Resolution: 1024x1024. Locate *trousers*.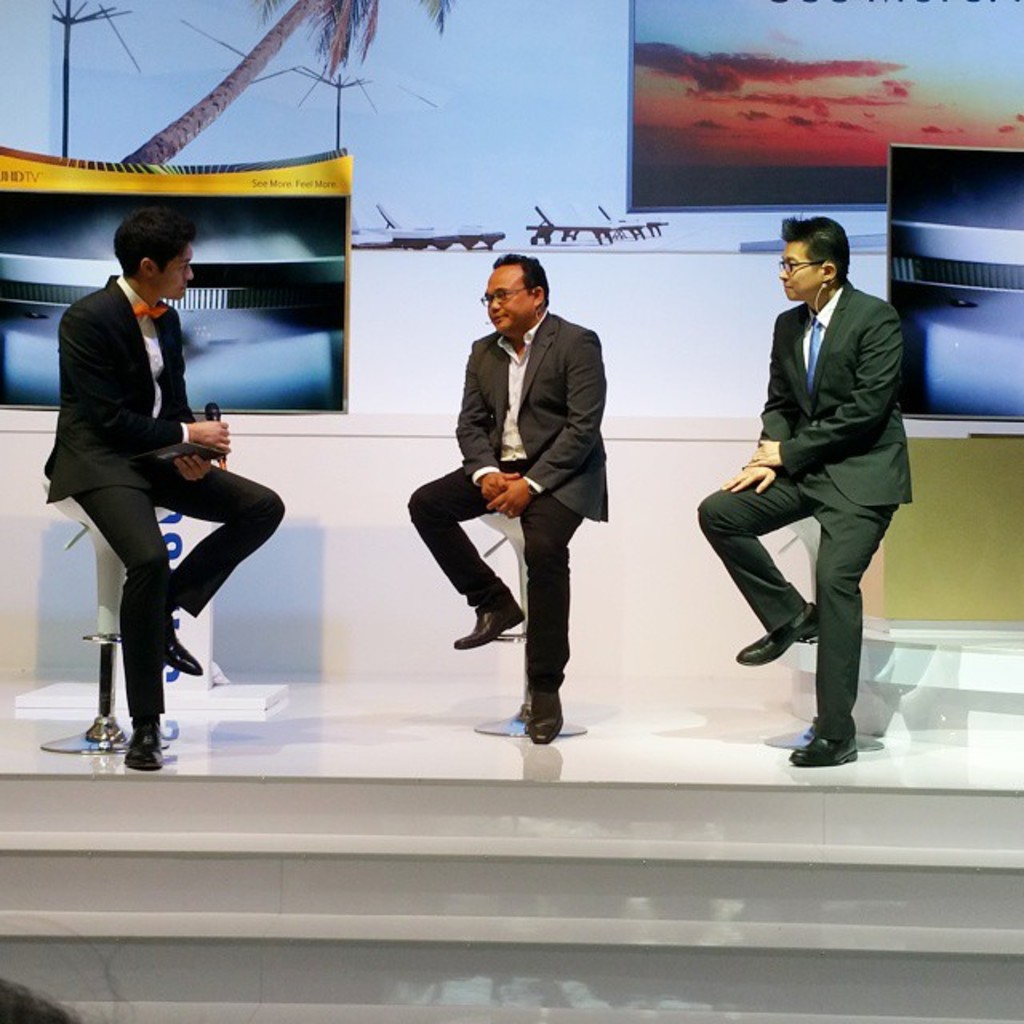
rect(406, 466, 579, 691).
